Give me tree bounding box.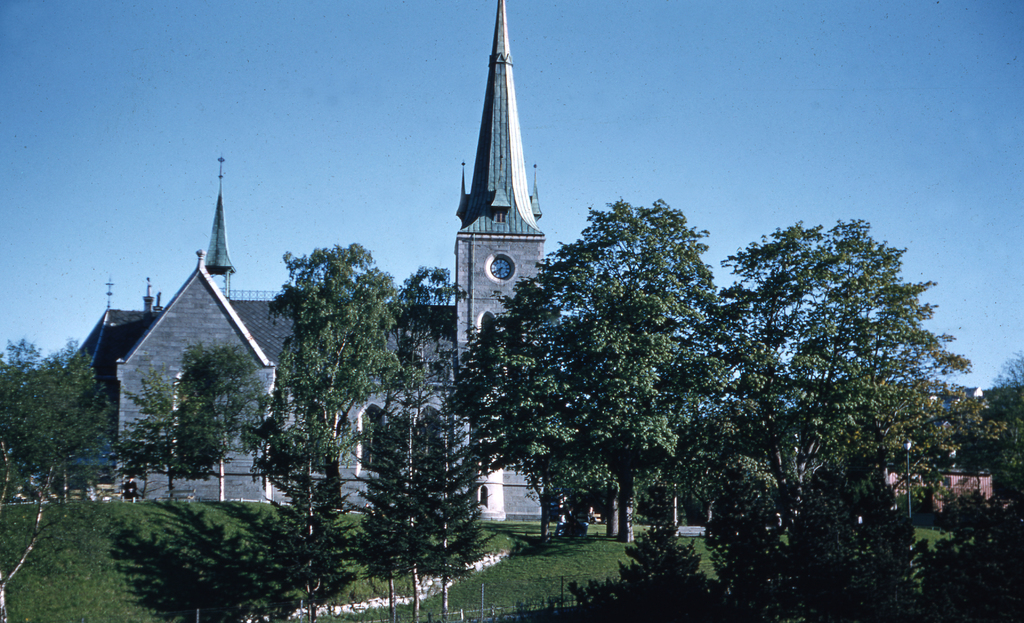
977/341/1023/531.
